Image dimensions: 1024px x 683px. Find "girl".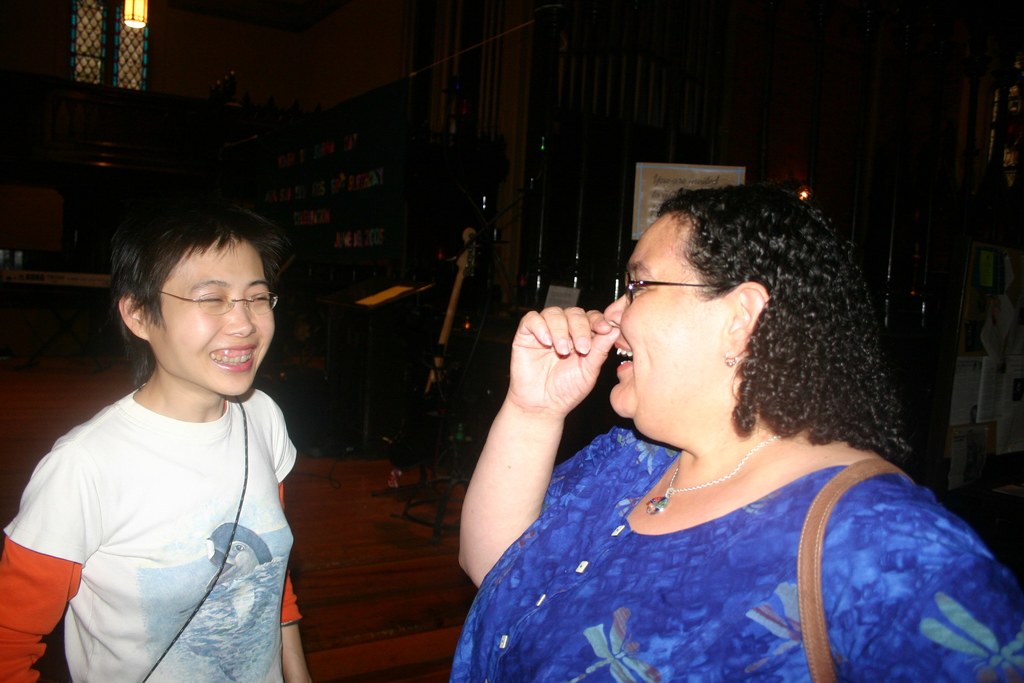
detection(464, 205, 1021, 678).
